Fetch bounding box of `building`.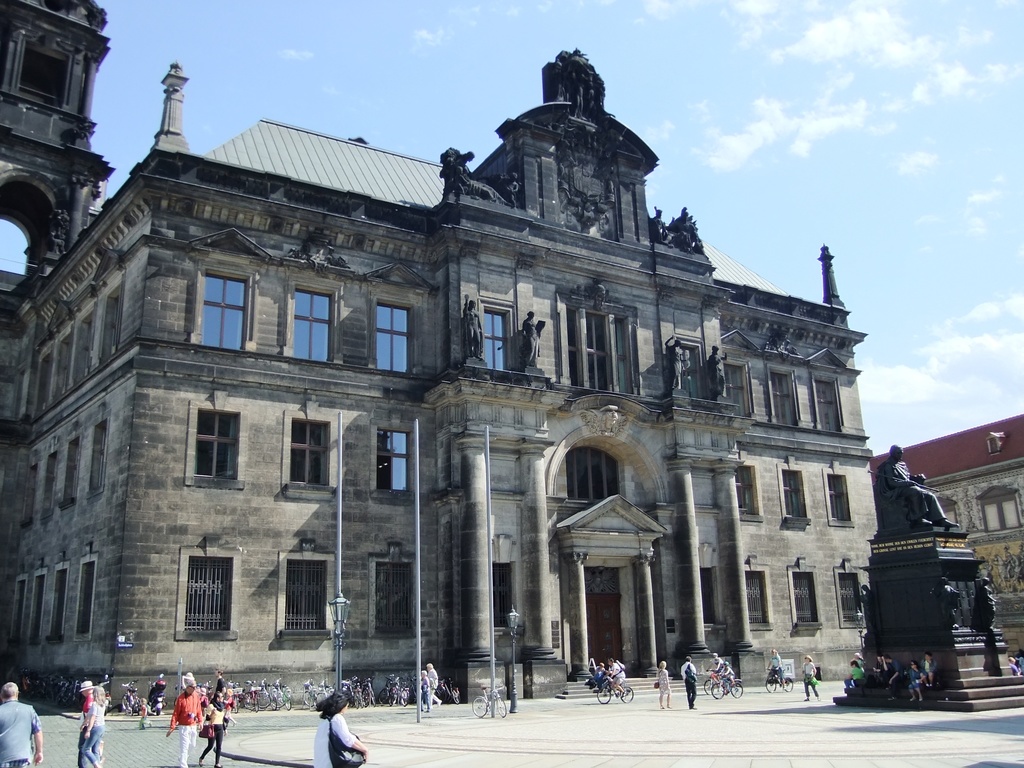
Bbox: <bbox>0, 0, 103, 308</bbox>.
